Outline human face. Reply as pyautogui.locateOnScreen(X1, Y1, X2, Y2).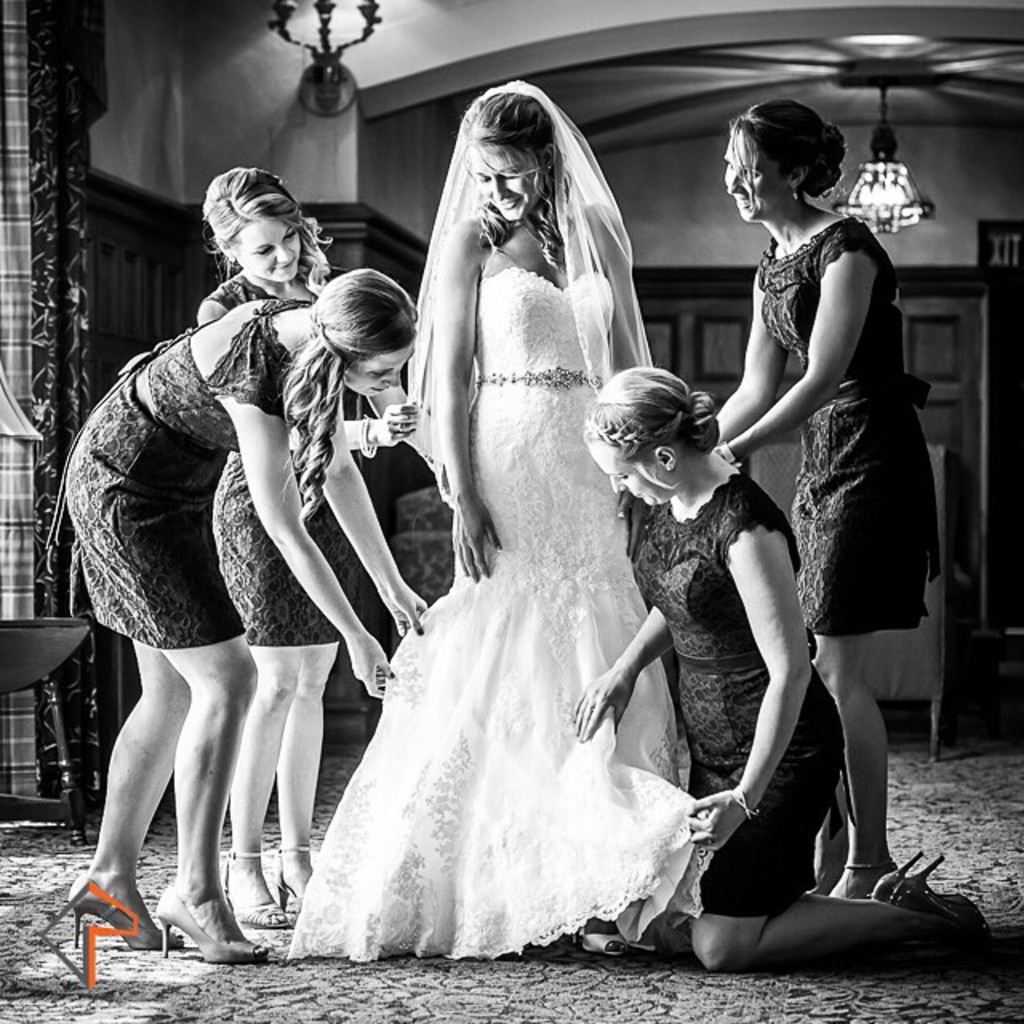
pyautogui.locateOnScreen(338, 341, 421, 400).
